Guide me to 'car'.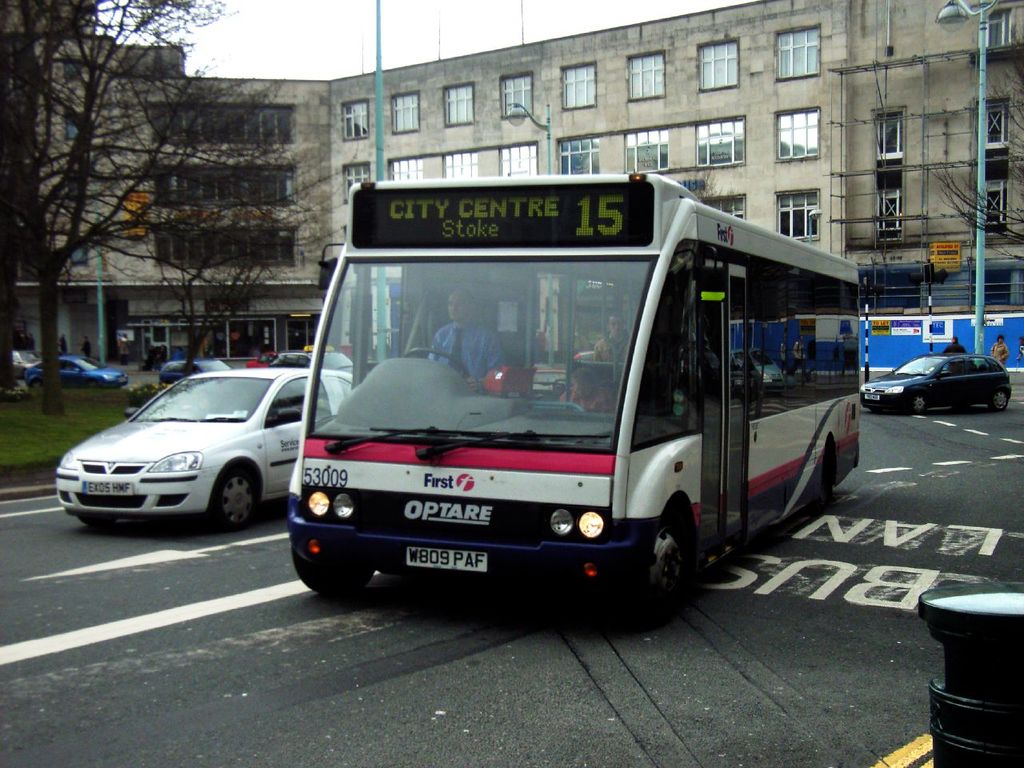
Guidance: 151, 350, 228, 386.
